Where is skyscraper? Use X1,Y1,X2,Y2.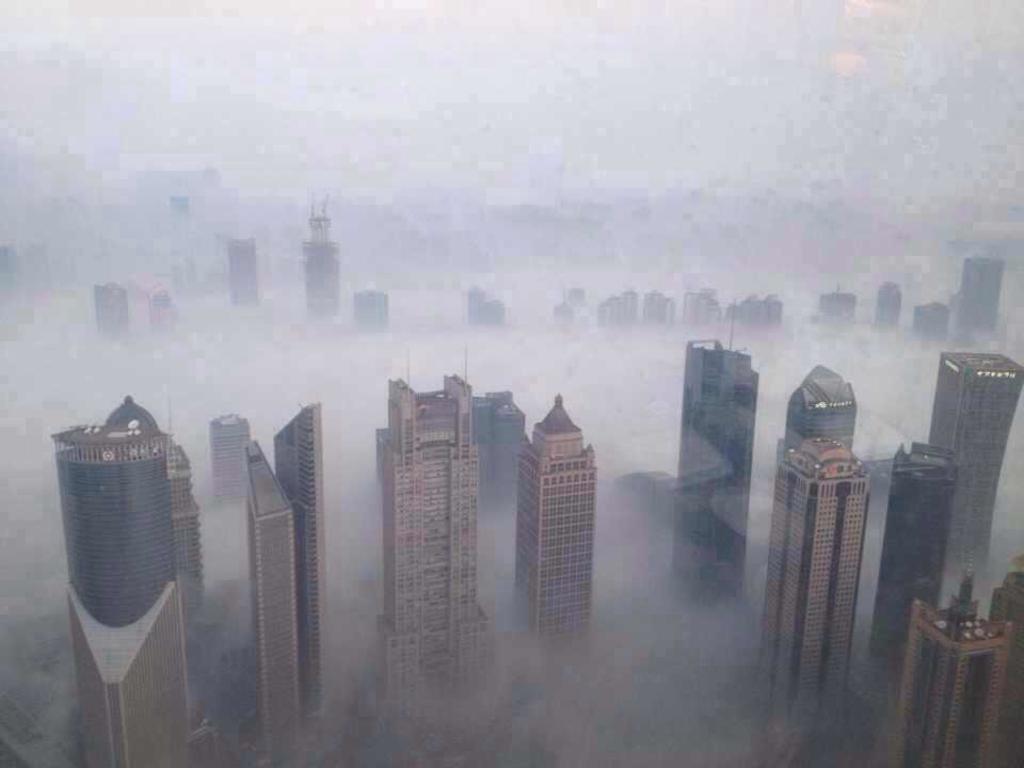
377,353,490,717.
